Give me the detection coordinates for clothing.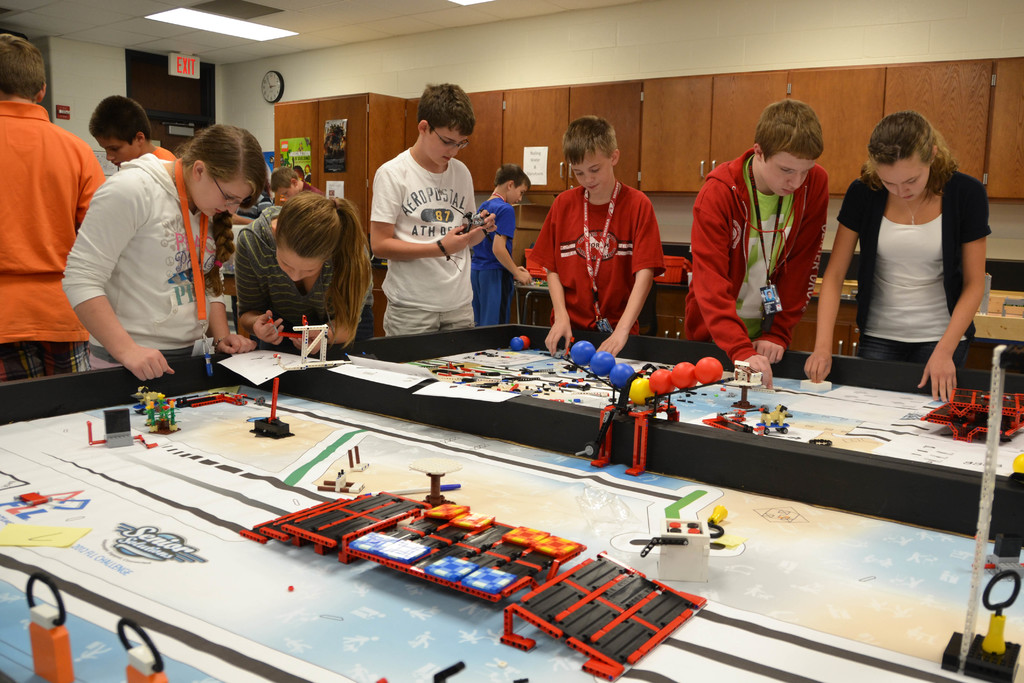
bbox(529, 182, 668, 333).
